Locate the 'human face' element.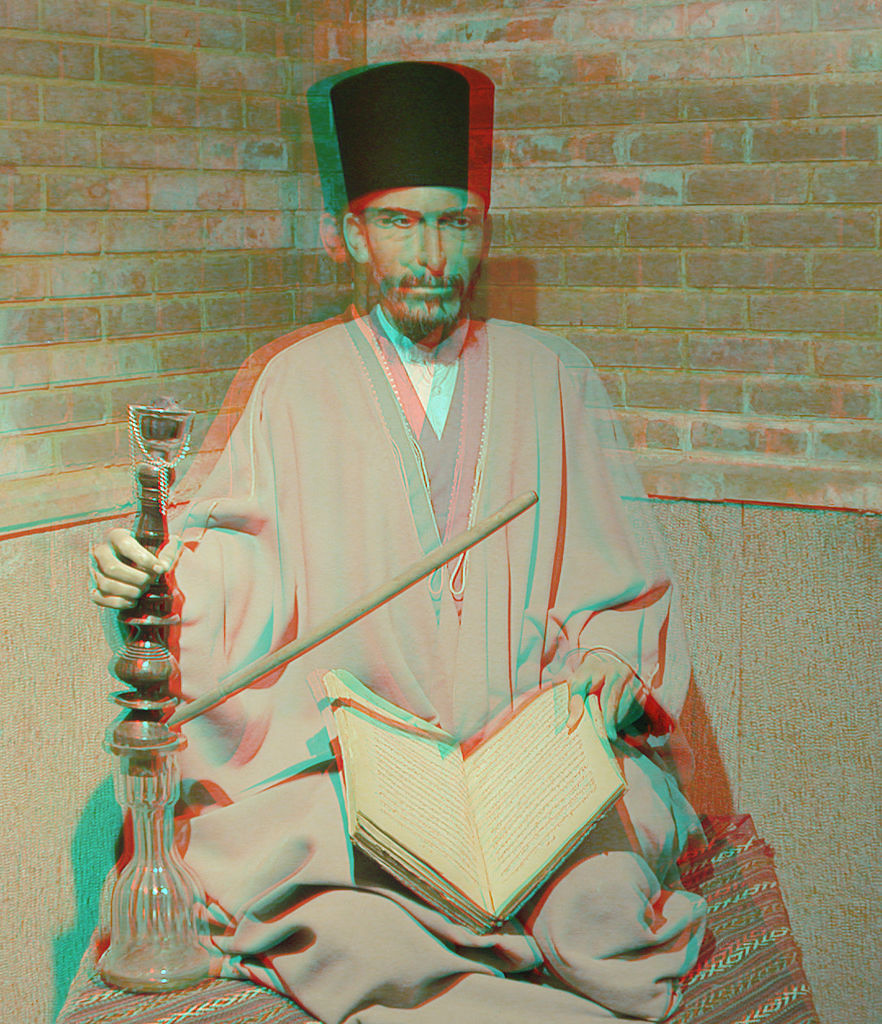
Element bbox: Rect(359, 185, 493, 334).
